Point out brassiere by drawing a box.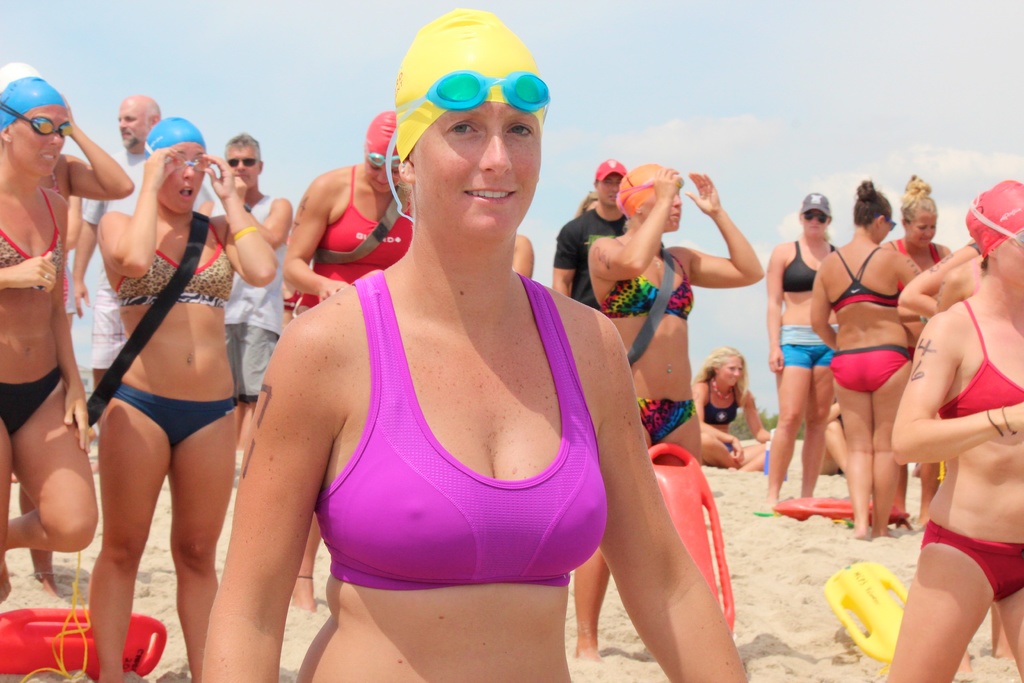
940/300/1023/415.
